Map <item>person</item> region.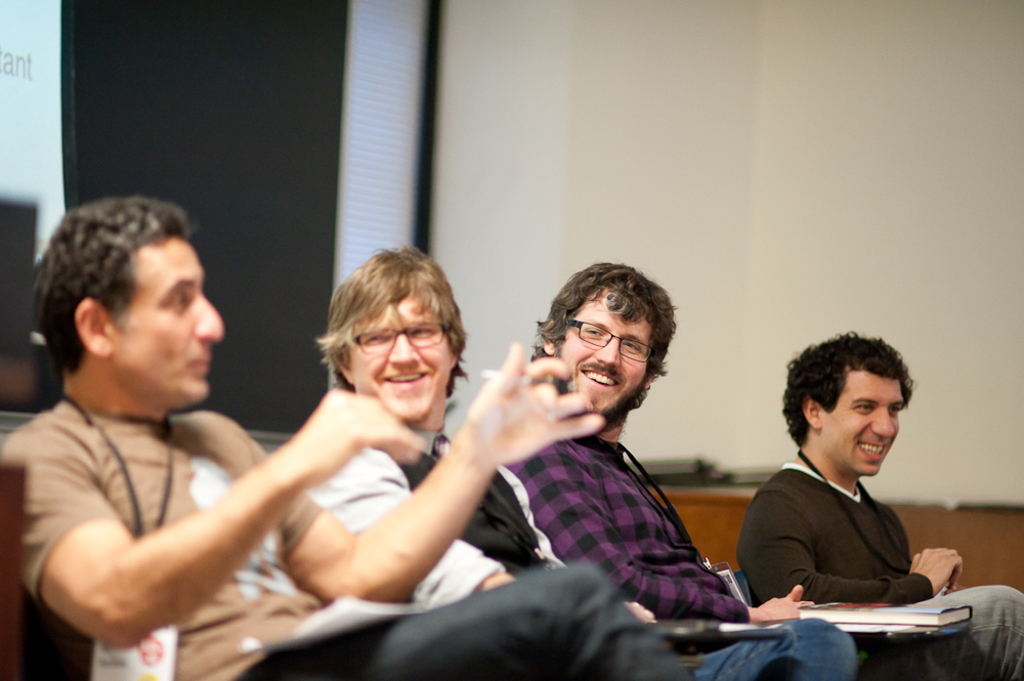
Mapped to box(65, 214, 543, 674).
